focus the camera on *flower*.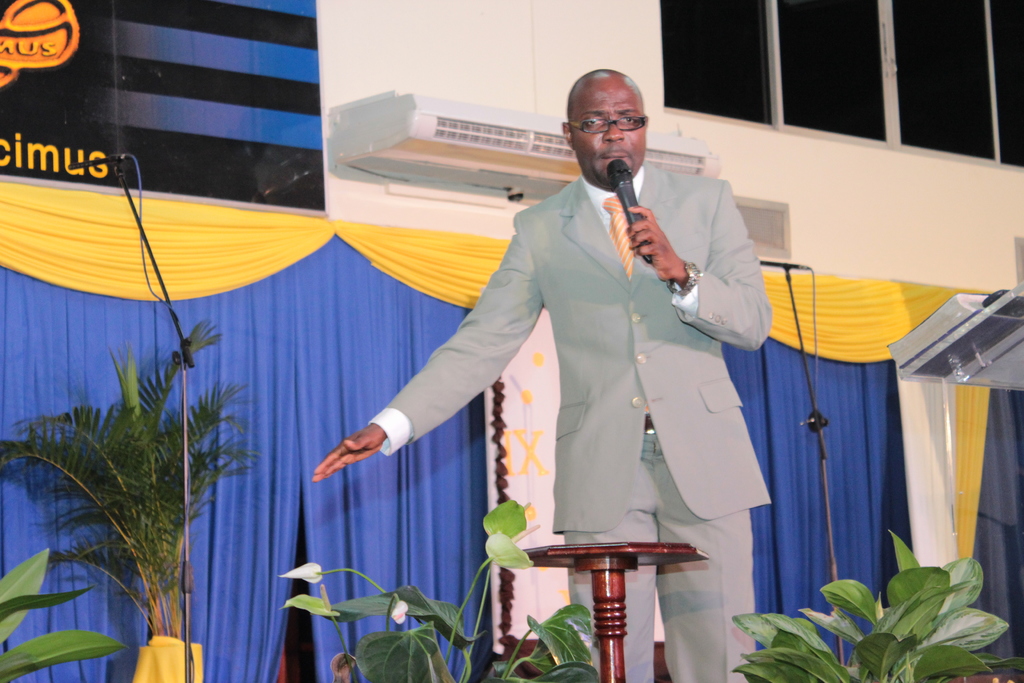
Focus region: BBox(515, 525, 543, 544).
